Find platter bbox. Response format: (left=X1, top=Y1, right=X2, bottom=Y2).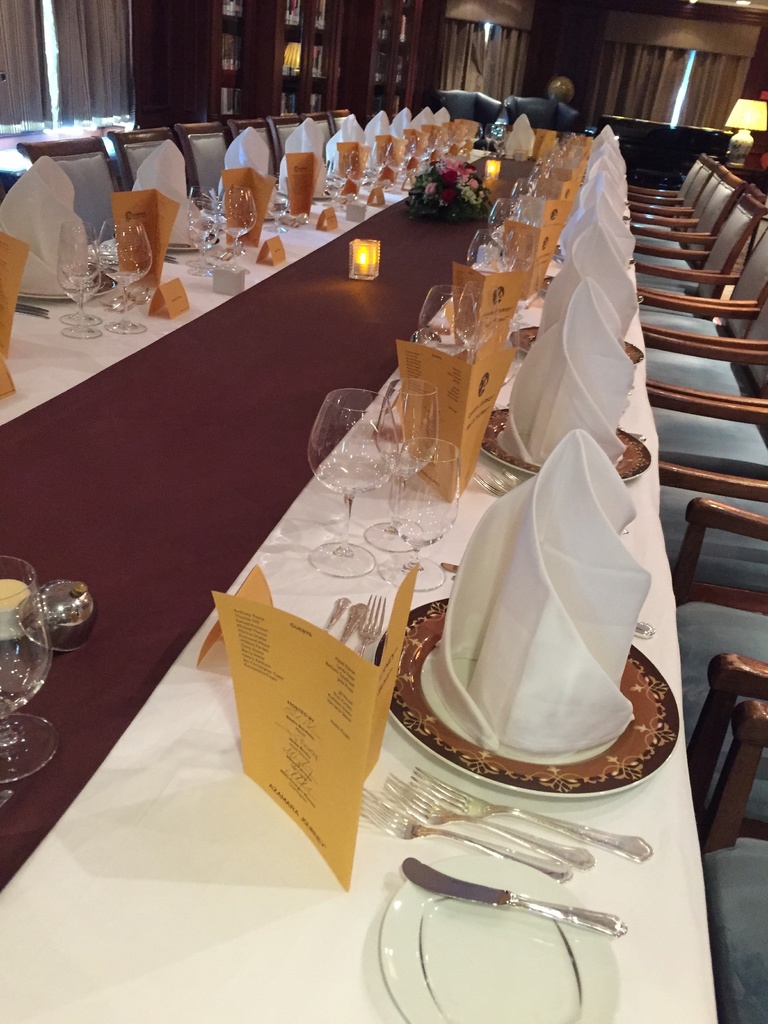
(left=479, top=412, right=653, bottom=481).
